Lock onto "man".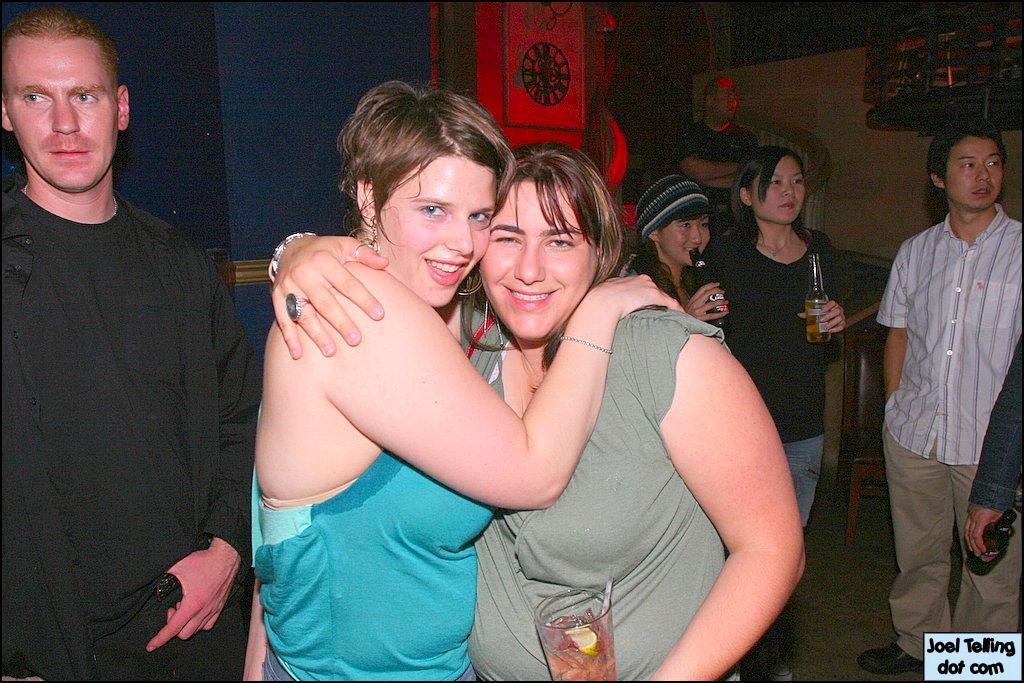
Locked: <box>877,119,1022,675</box>.
